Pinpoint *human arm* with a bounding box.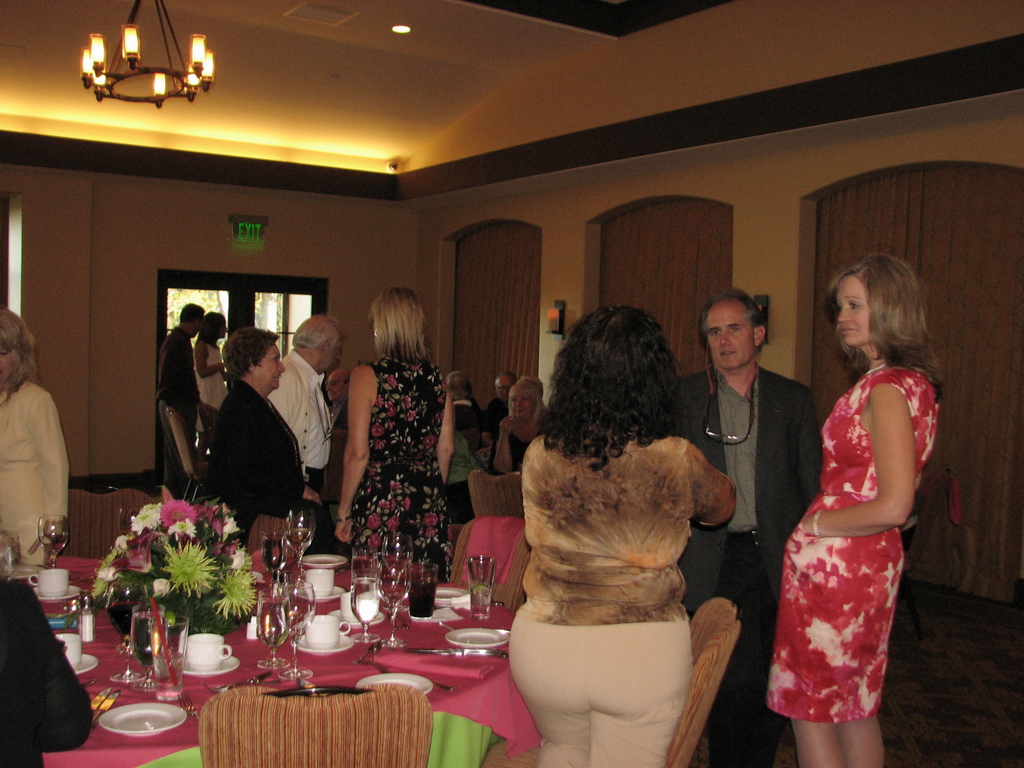
bbox=(493, 414, 520, 472).
